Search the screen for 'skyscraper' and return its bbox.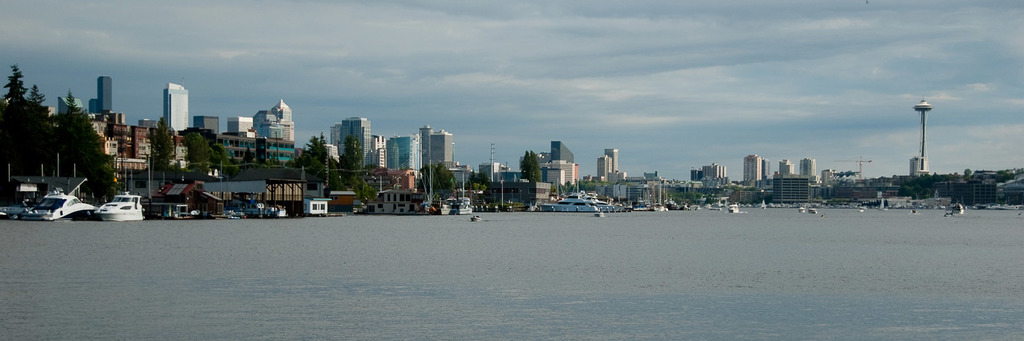
Found: x1=325 y1=118 x2=388 y2=170.
